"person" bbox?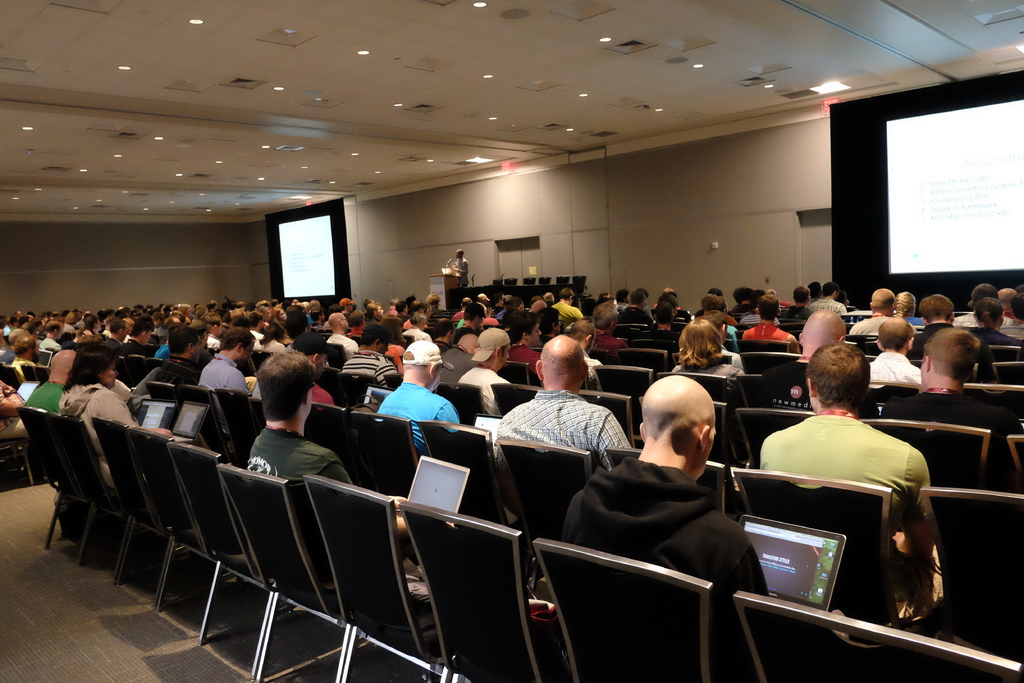
bbox=(450, 249, 468, 281)
